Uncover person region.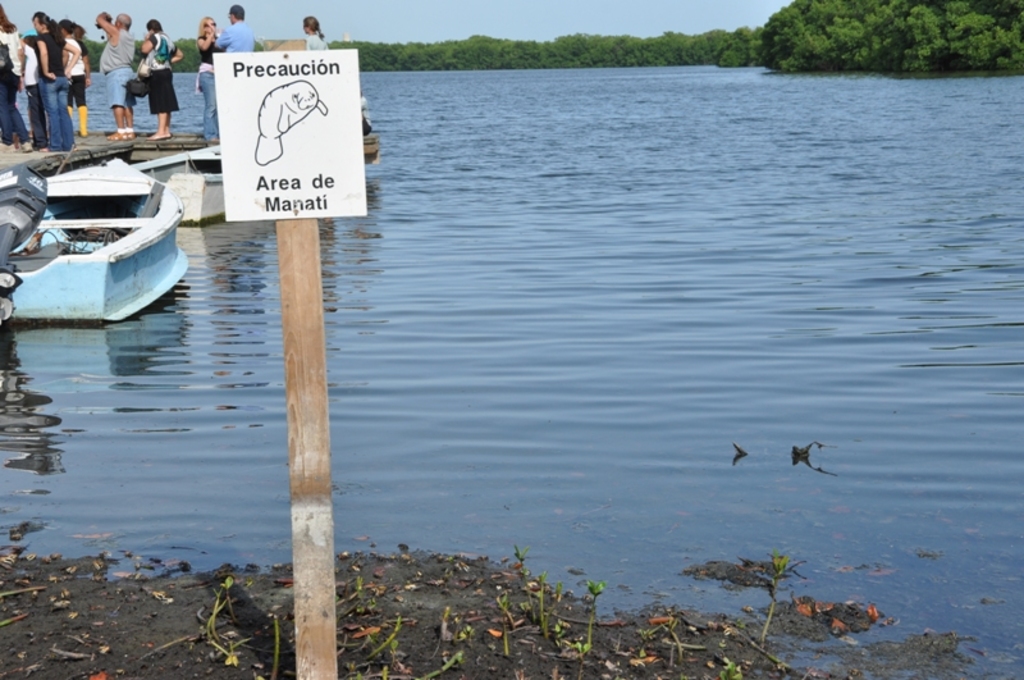
Uncovered: pyautogui.locateOnScreen(93, 6, 138, 142).
